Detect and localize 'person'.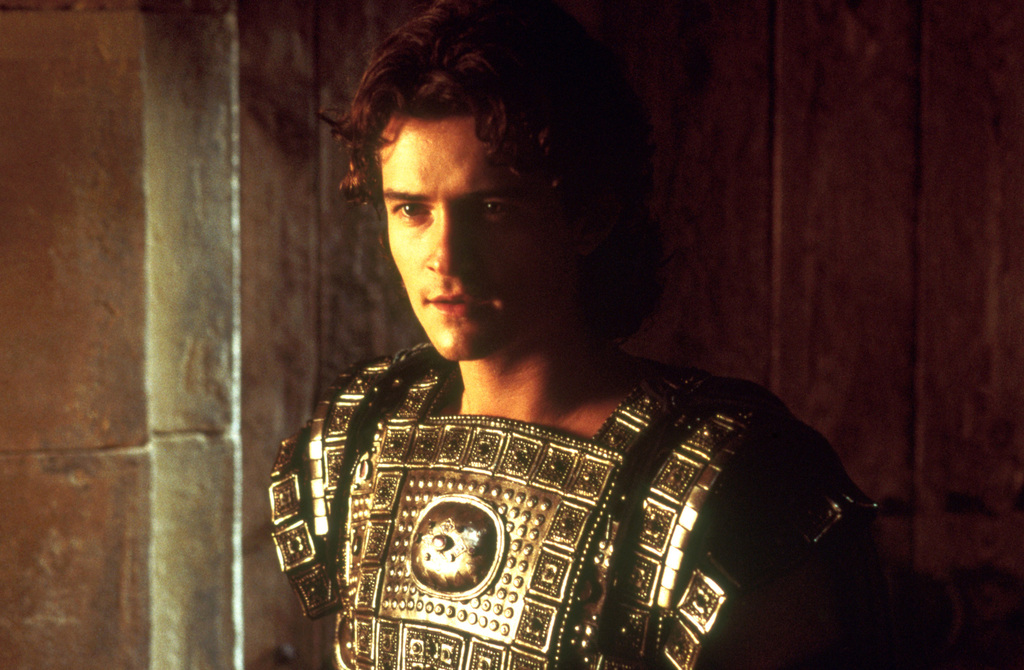
Localized at BBox(227, 48, 851, 654).
